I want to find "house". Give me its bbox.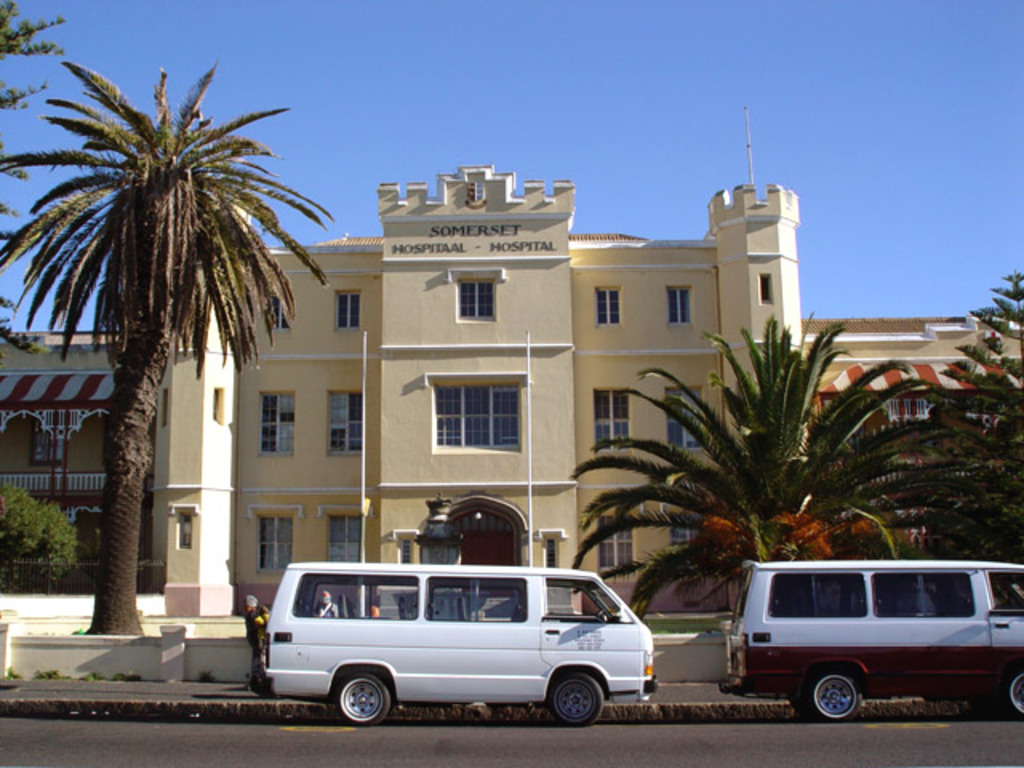
(x1=0, y1=326, x2=152, y2=576).
